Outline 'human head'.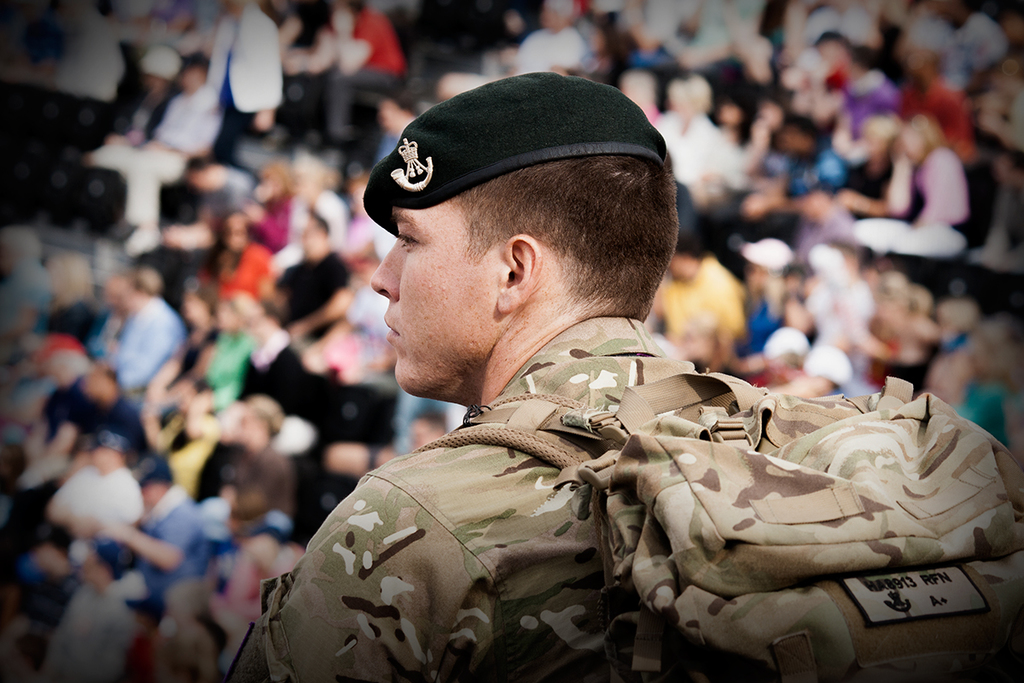
Outline: bbox(355, 73, 667, 391).
